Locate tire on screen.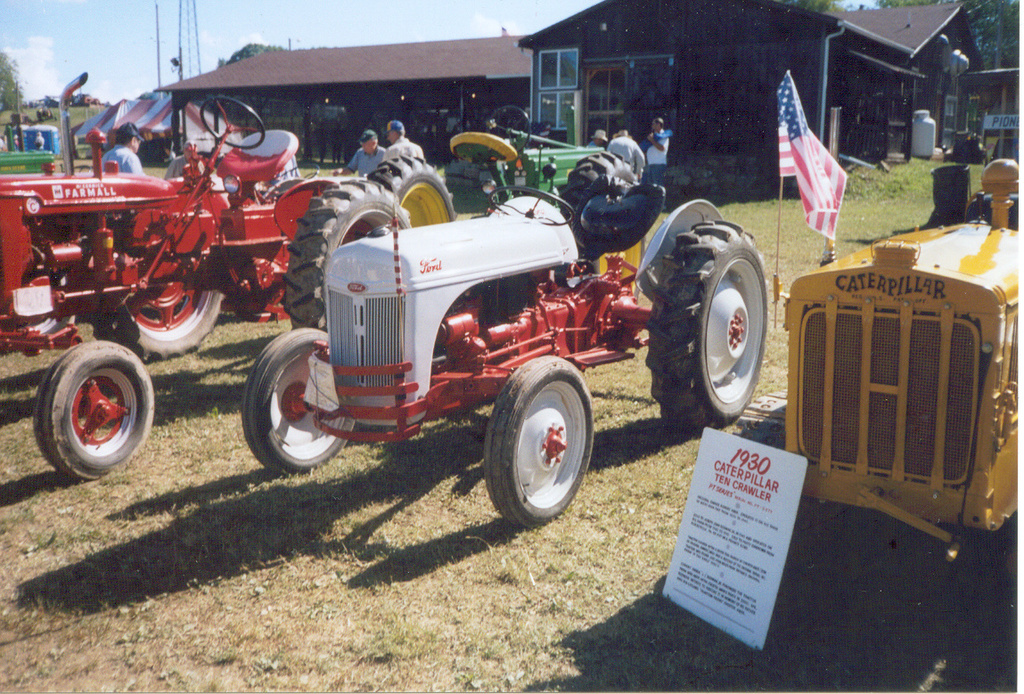
On screen at l=239, t=327, r=357, b=474.
